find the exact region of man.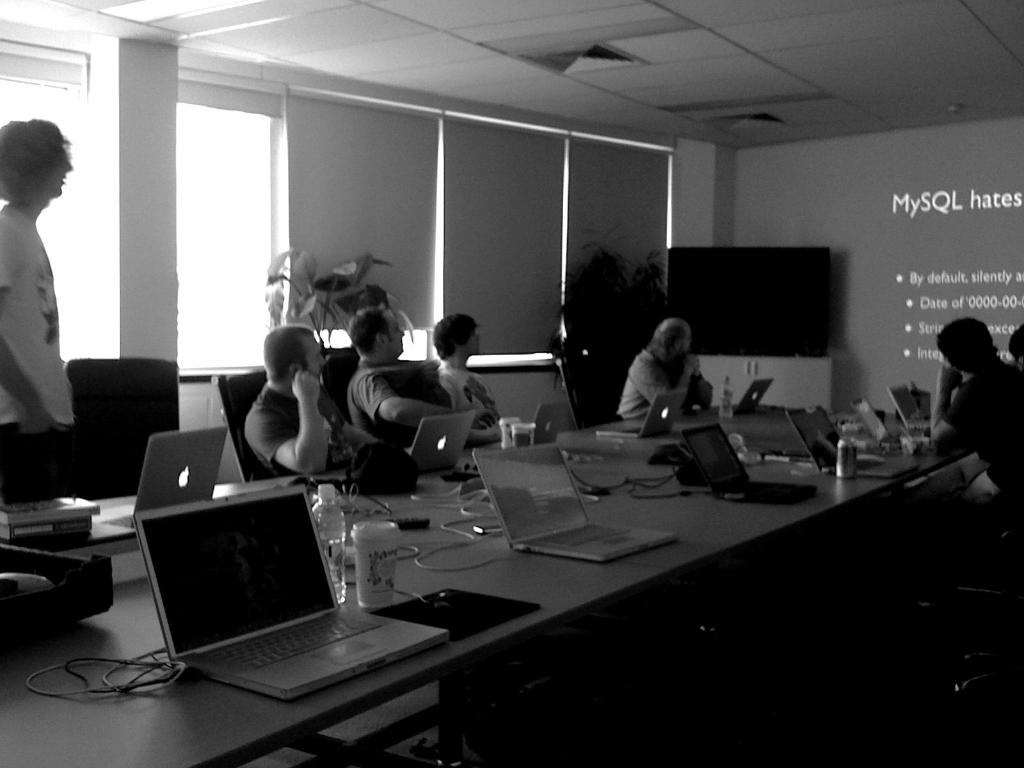
Exact region: {"left": 609, "top": 321, "right": 708, "bottom": 425}.
